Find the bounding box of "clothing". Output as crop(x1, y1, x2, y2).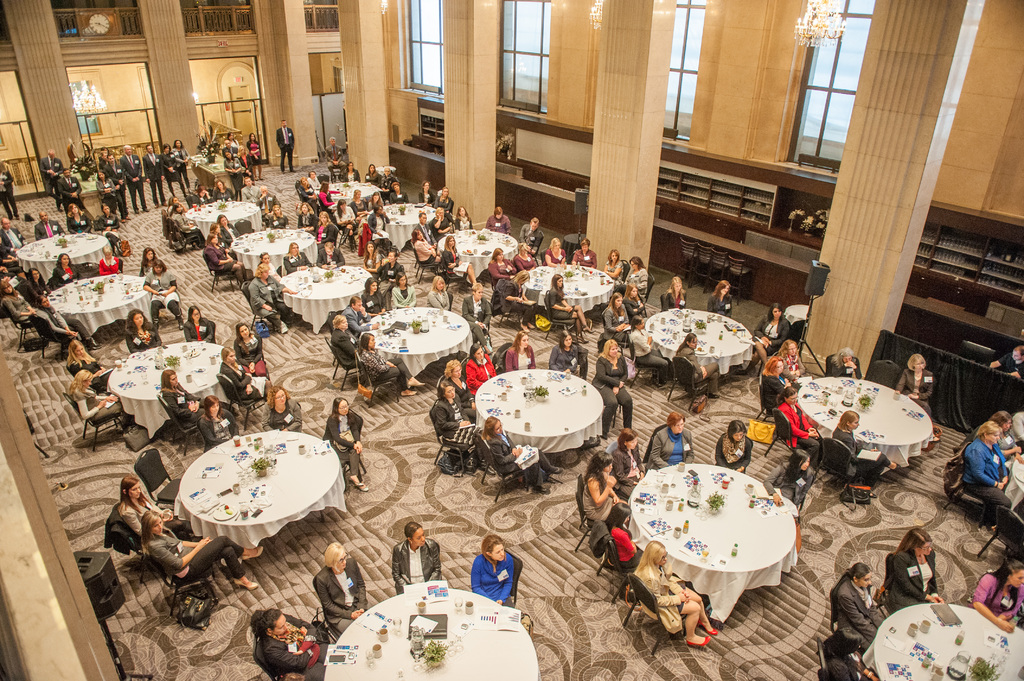
crop(281, 253, 311, 280).
